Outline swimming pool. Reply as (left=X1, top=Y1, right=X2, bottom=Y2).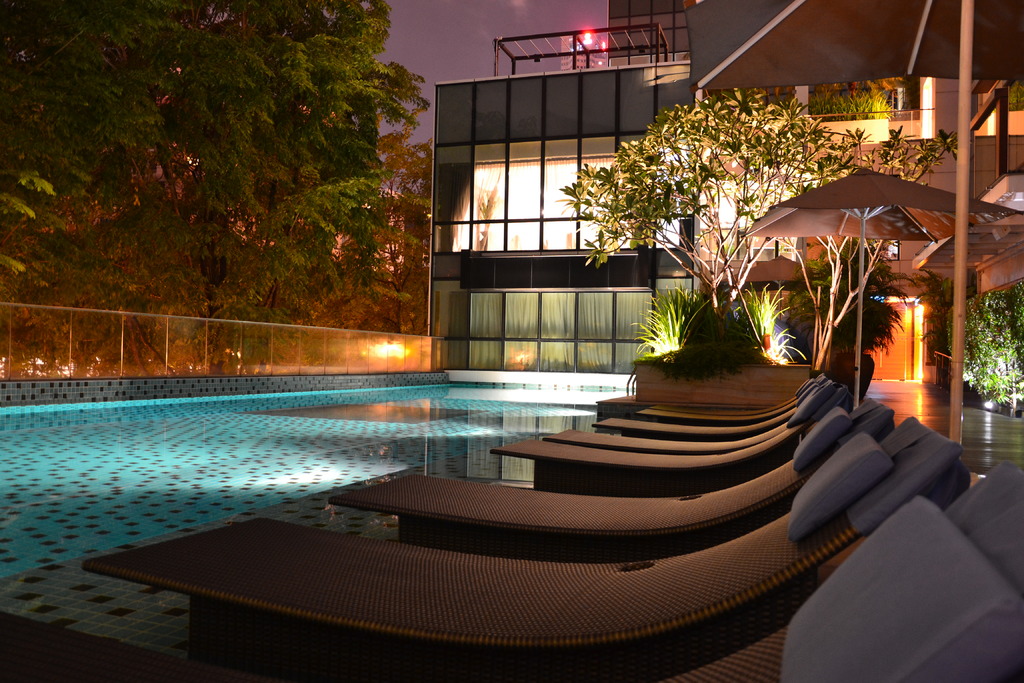
(left=0, top=378, right=629, bottom=585).
